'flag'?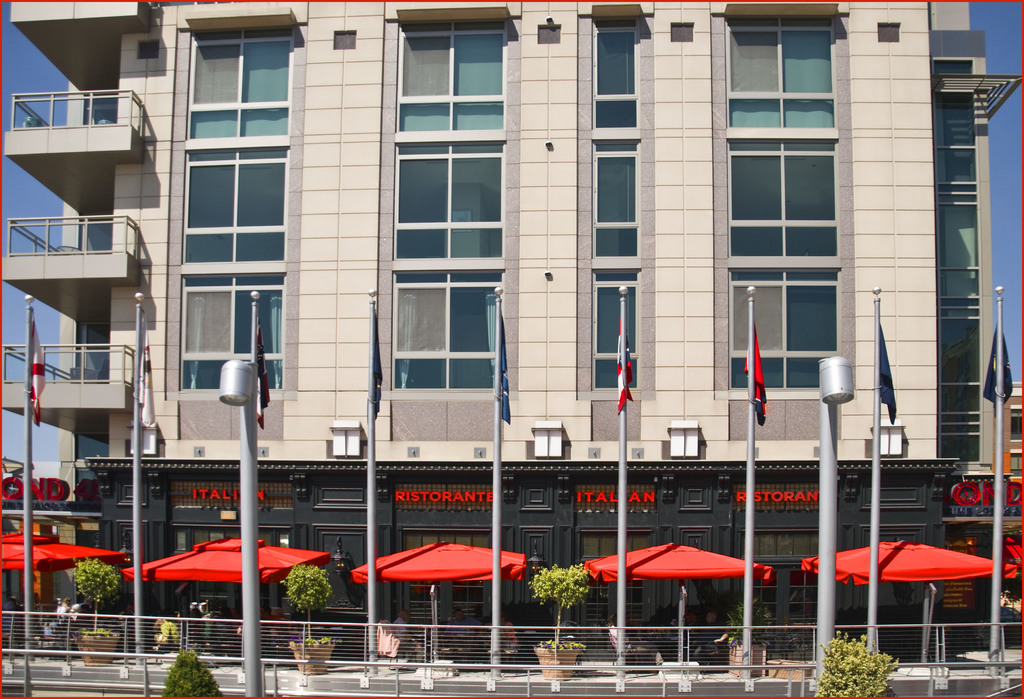
x1=496 y1=307 x2=517 y2=423
